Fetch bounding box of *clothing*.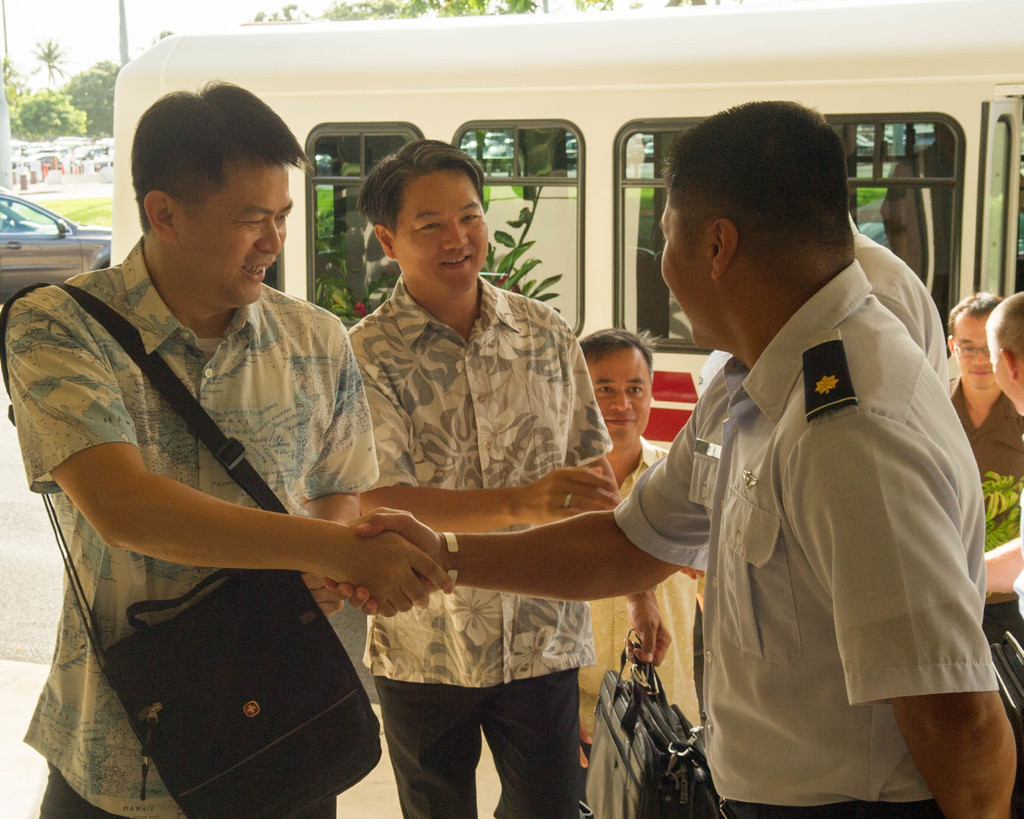
Bbox: detection(616, 248, 995, 789).
